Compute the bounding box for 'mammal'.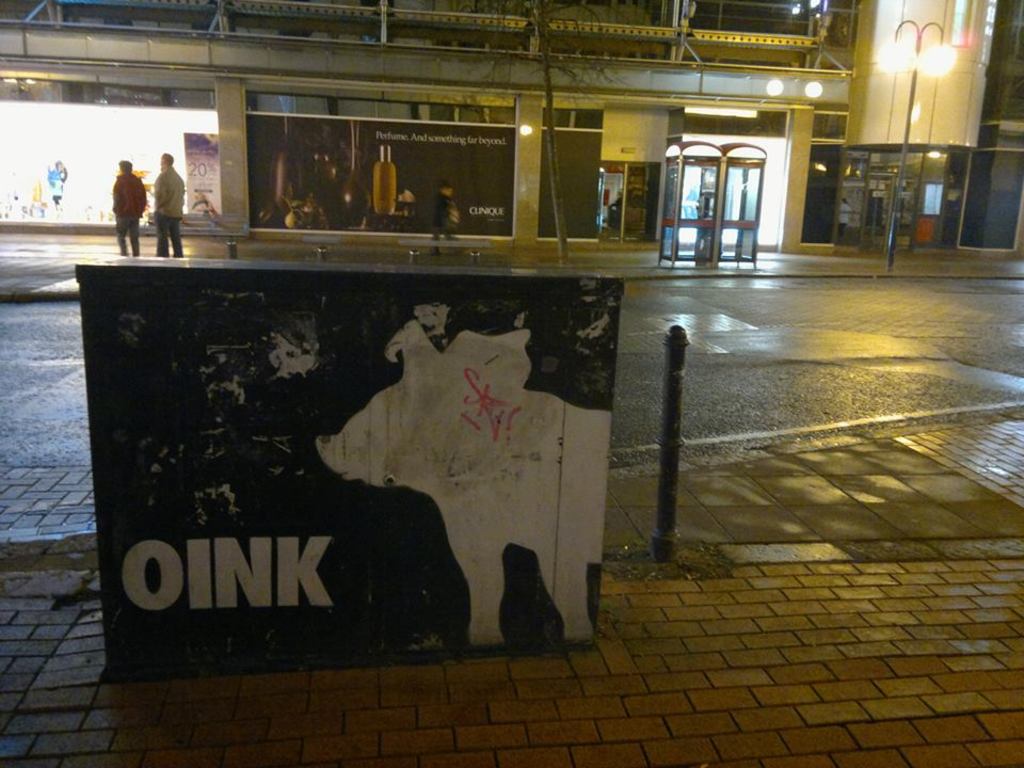
315 317 612 652.
